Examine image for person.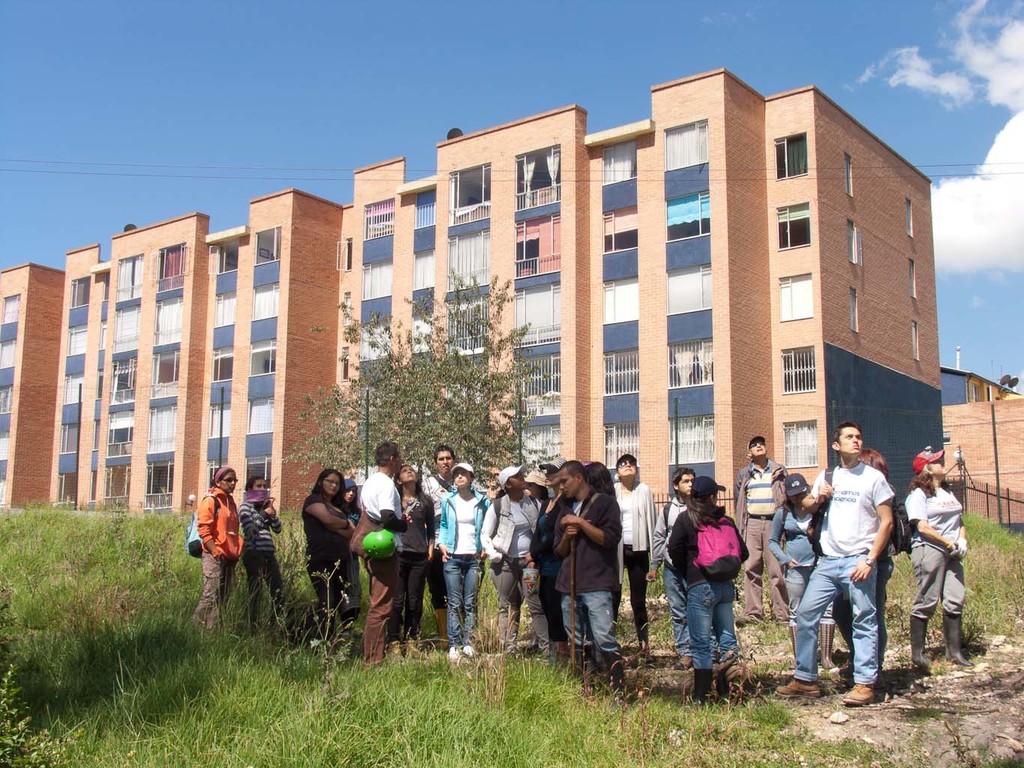
Examination result: box=[233, 472, 285, 631].
